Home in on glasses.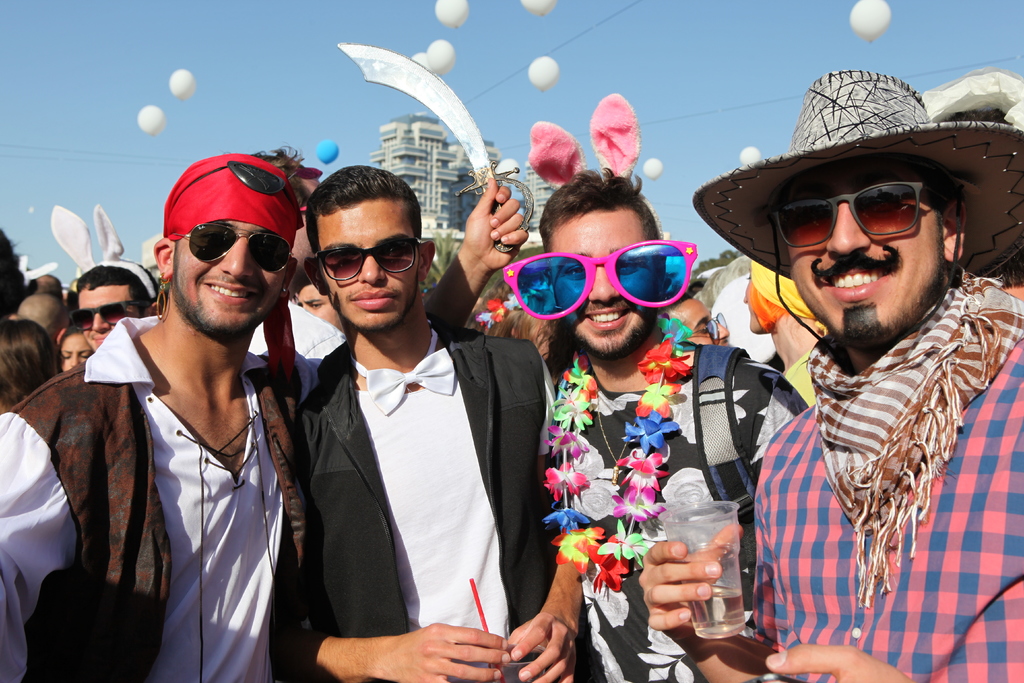
Homed in at detection(66, 295, 151, 335).
